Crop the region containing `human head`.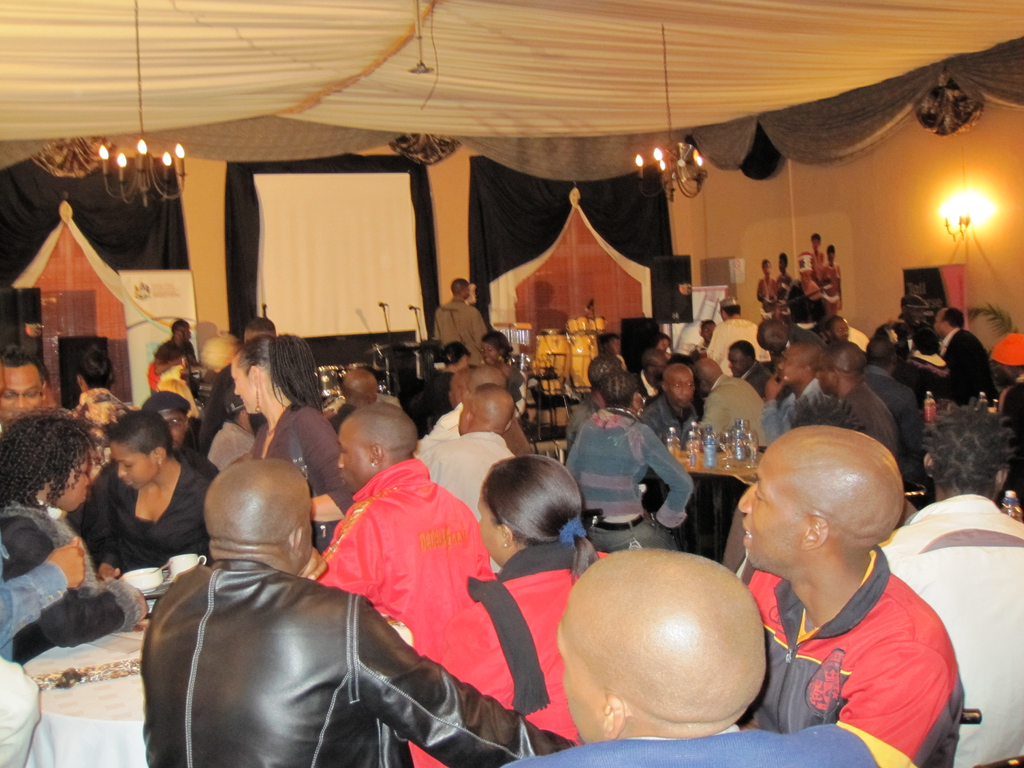
Crop region: (234,337,299,417).
